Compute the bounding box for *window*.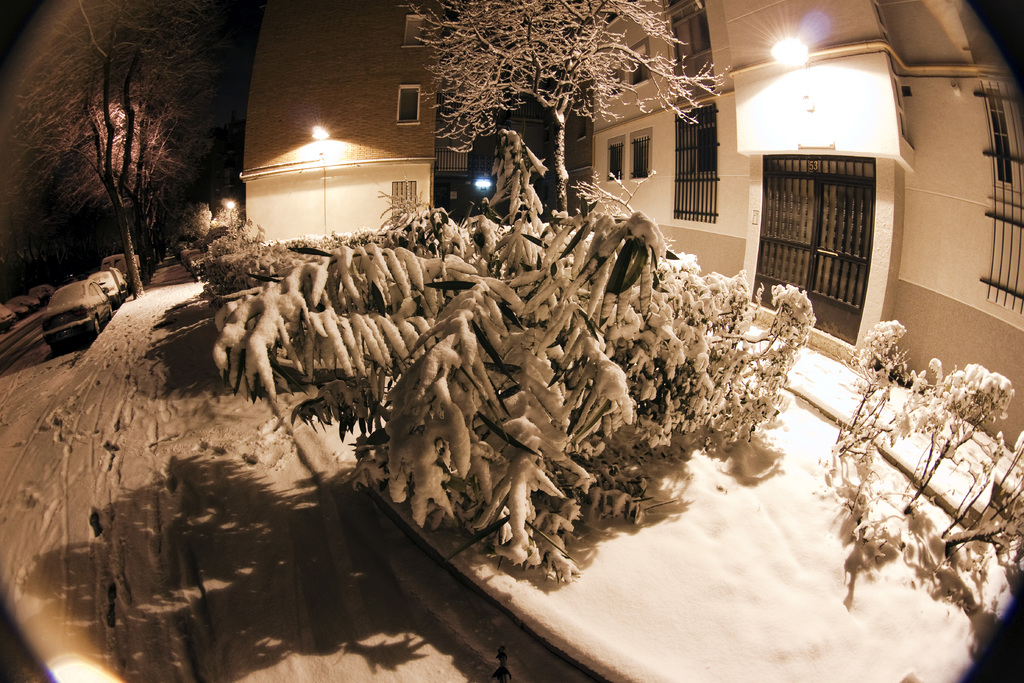
<region>399, 16, 435, 50</region>.
